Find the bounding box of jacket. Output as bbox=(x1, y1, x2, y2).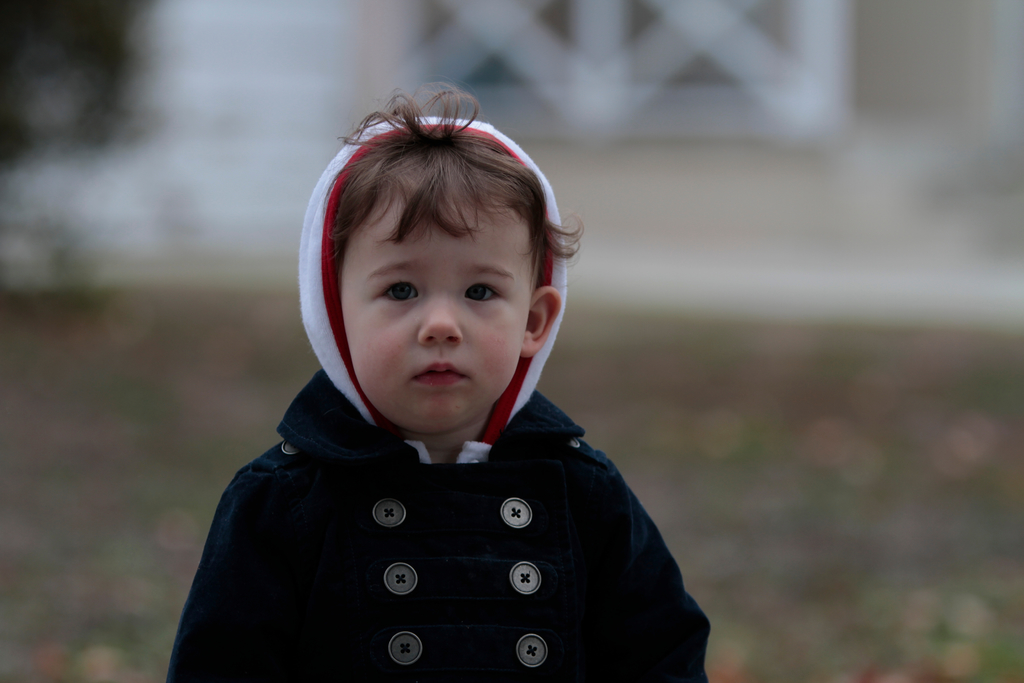
bbox=(164, 367, 716, 682).
